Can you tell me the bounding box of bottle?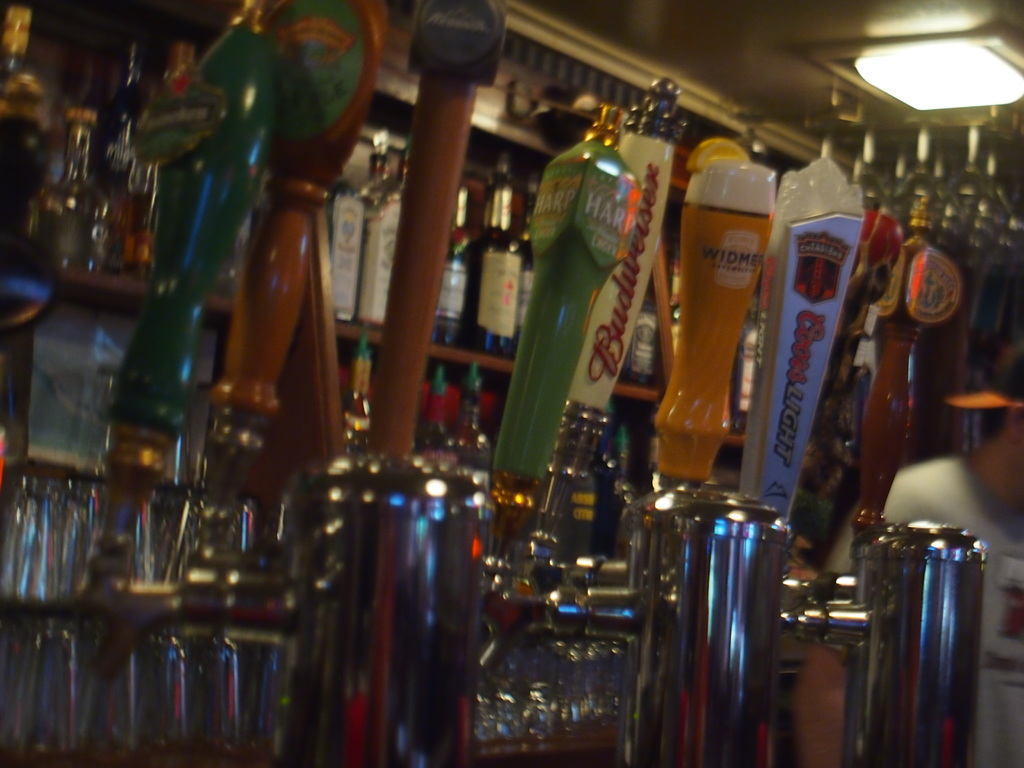
{"x1": 93, "y1": 28, "x2": 146, "y2": 189}.
